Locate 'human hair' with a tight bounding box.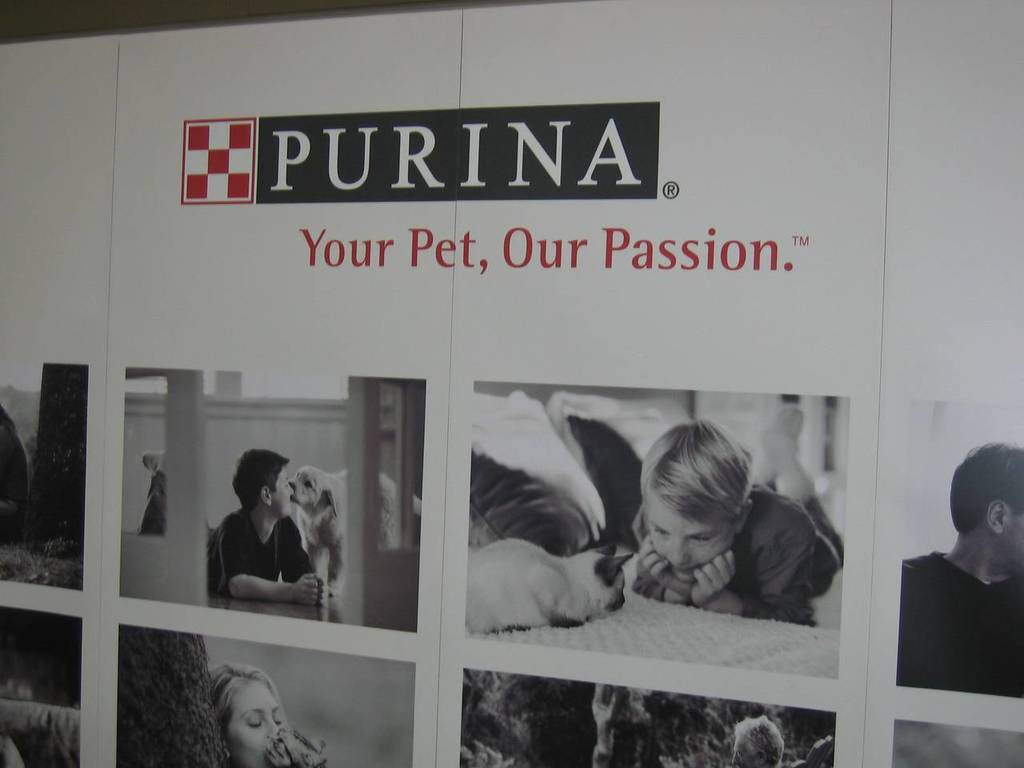
206/664/288/730.
